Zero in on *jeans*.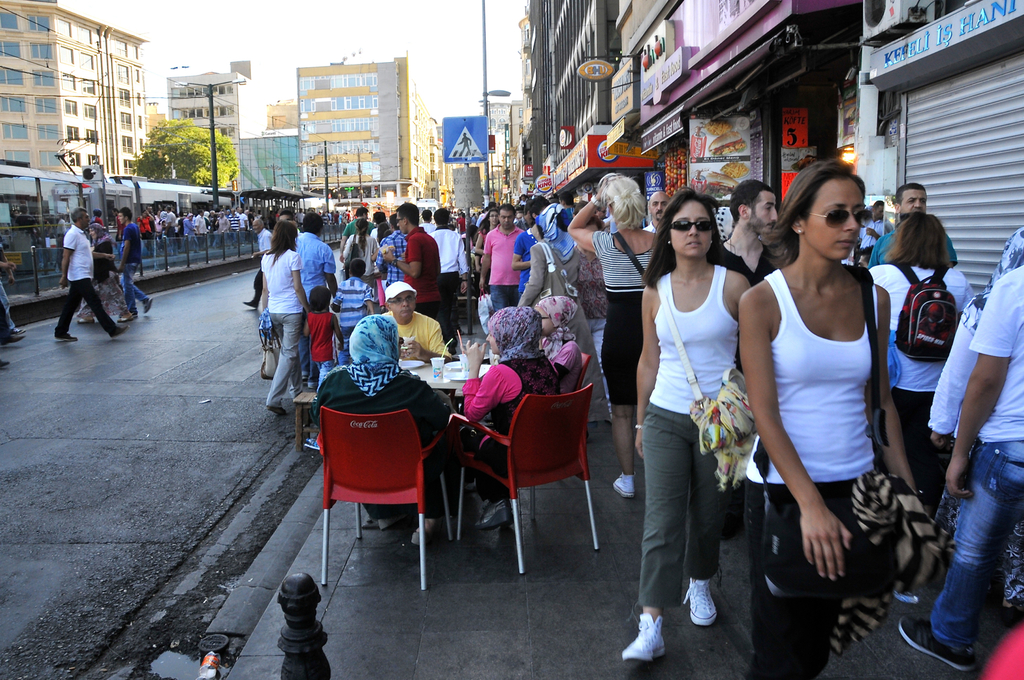
Zeroed in: BBox(118, 263, 150, 315).
